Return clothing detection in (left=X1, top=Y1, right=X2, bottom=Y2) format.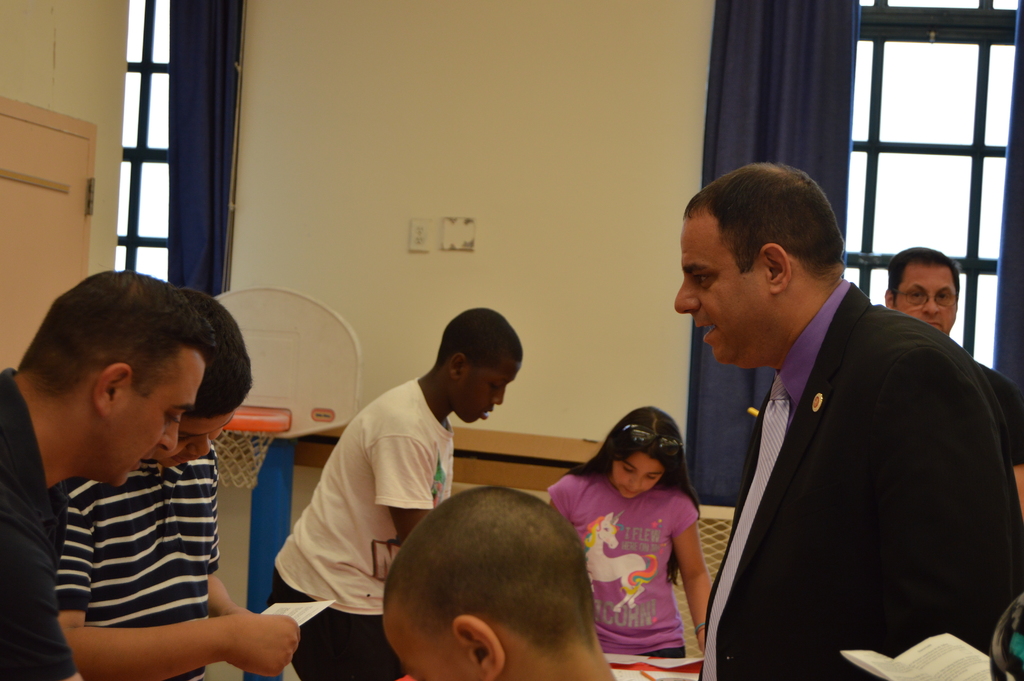
(left=542, top=464, right=700, bottom=674).
